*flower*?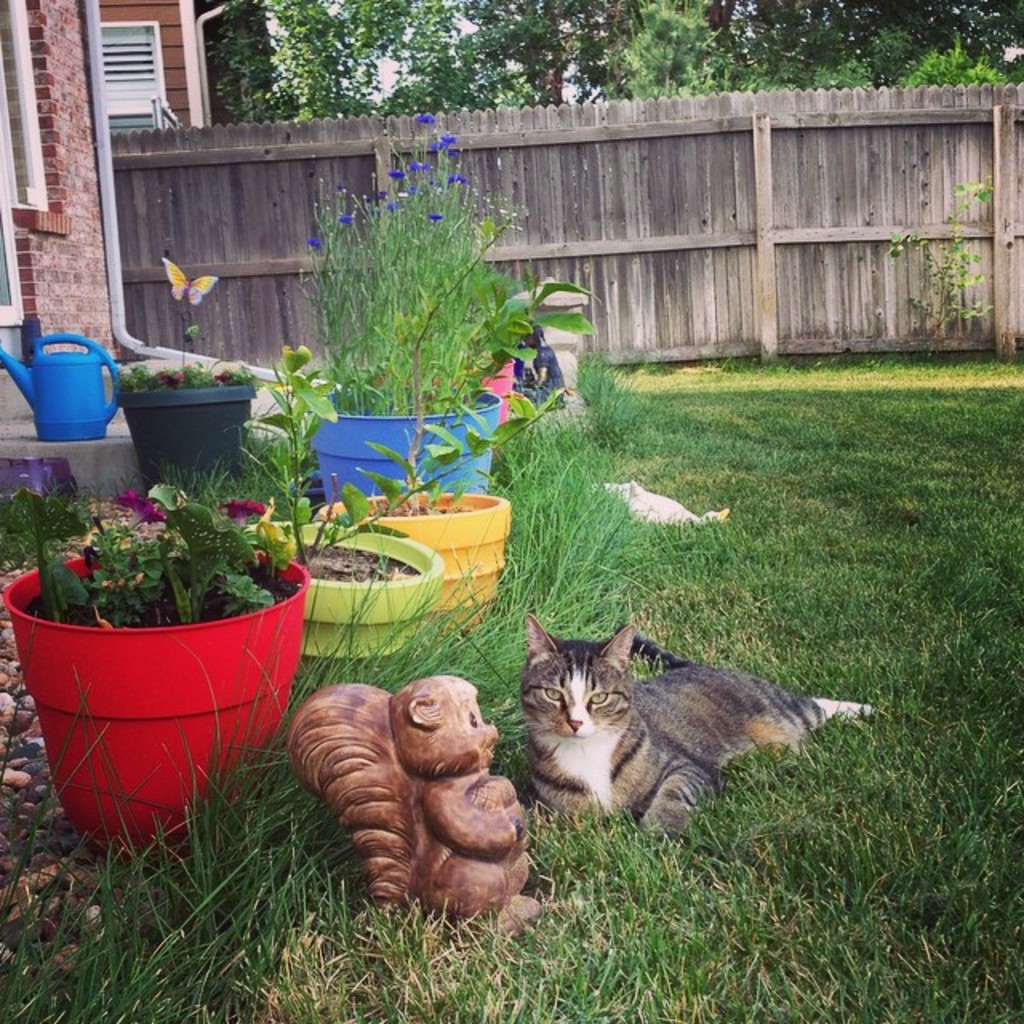
x1=411, y1=160, x2=426, y2=174
